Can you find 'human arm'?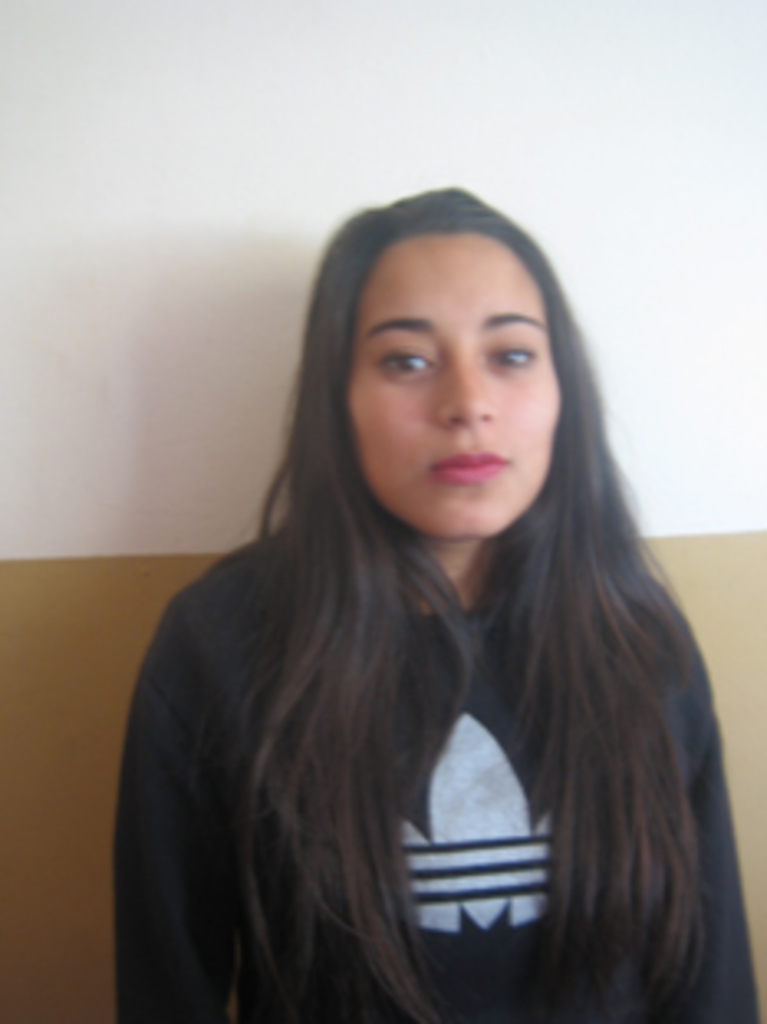
Yes, bounding box: 612,583,764,1021.
